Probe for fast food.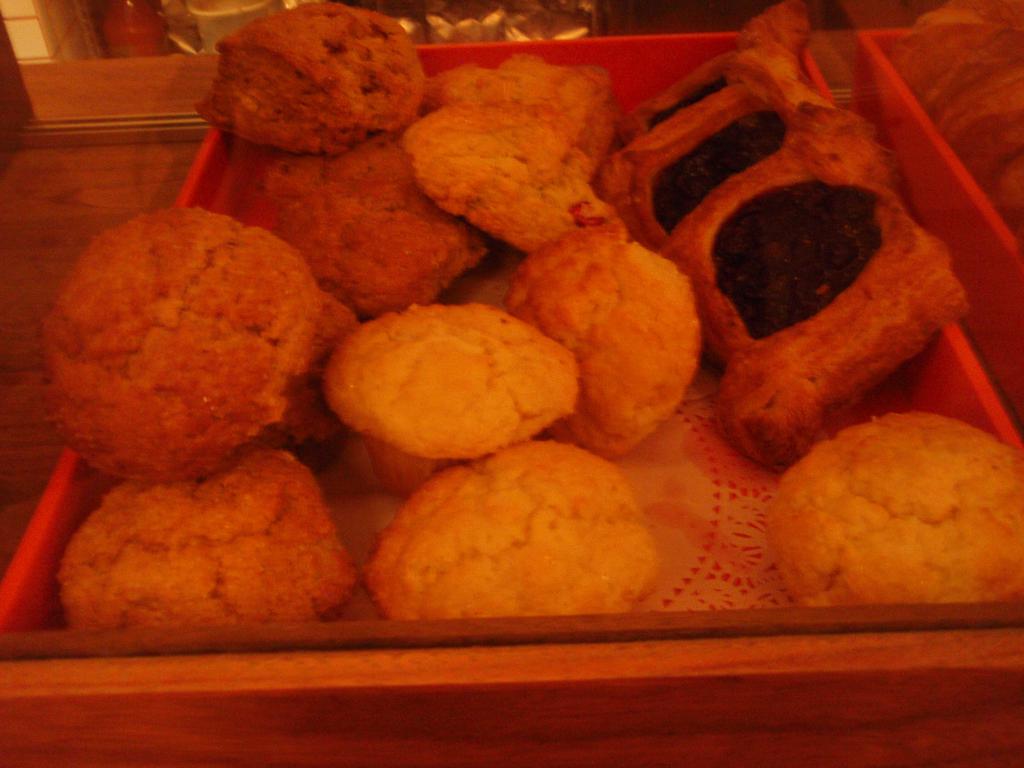
Probe result: region(637, 0, 820, 128).
